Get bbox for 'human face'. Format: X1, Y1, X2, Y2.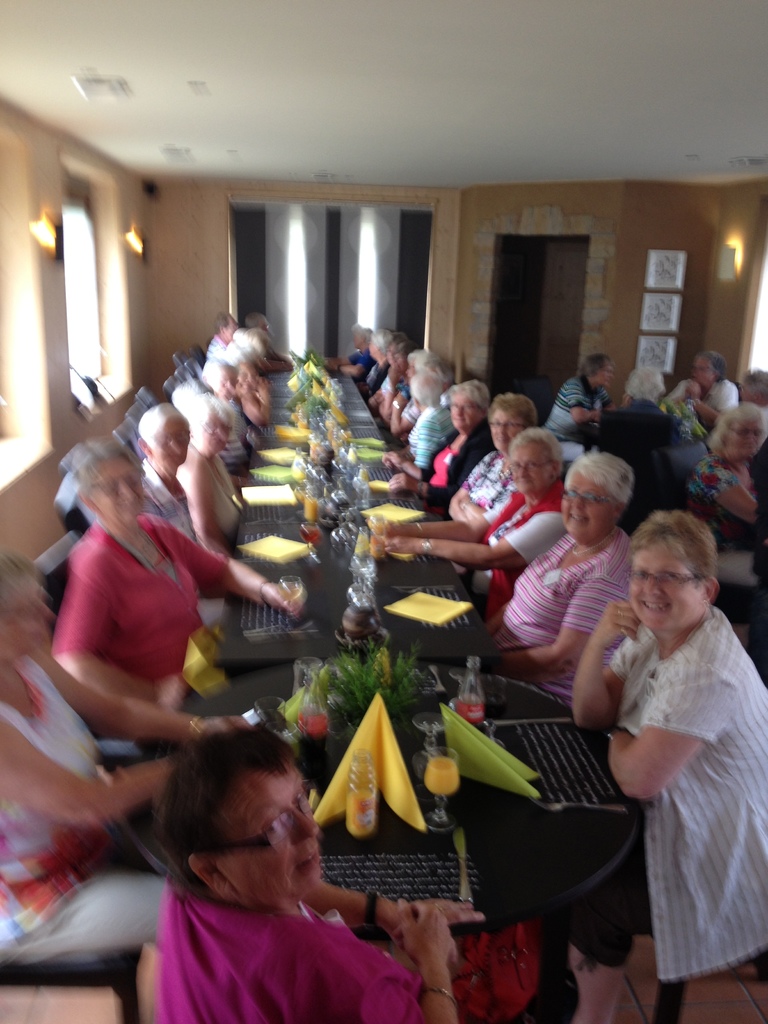
487, 409, 527, 445.
